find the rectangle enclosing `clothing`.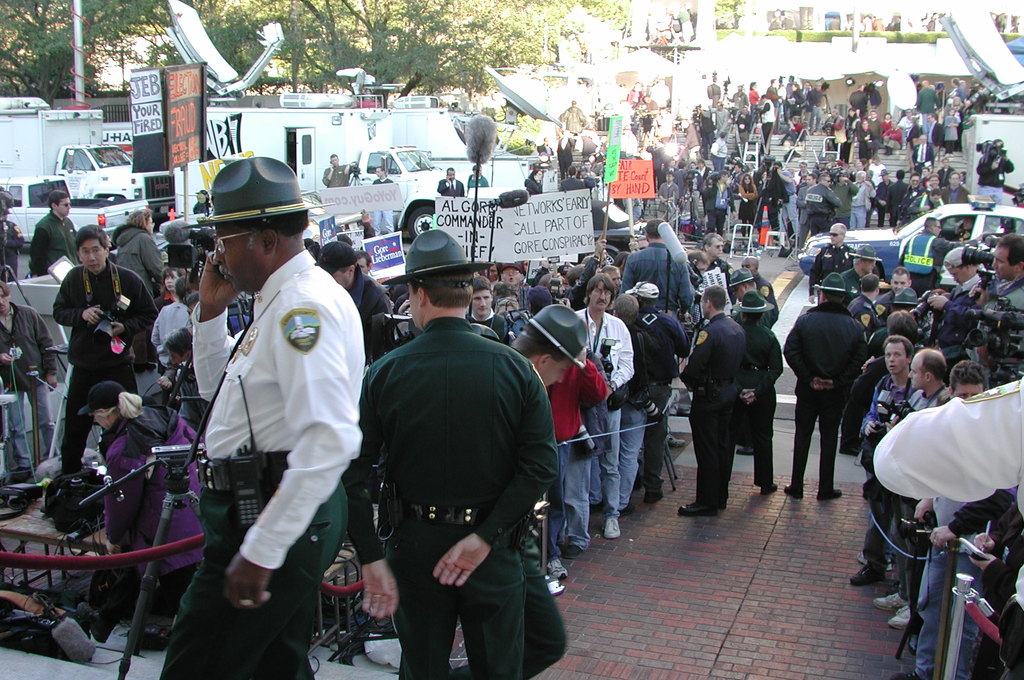
BBox(803, 187, 834, 242).
